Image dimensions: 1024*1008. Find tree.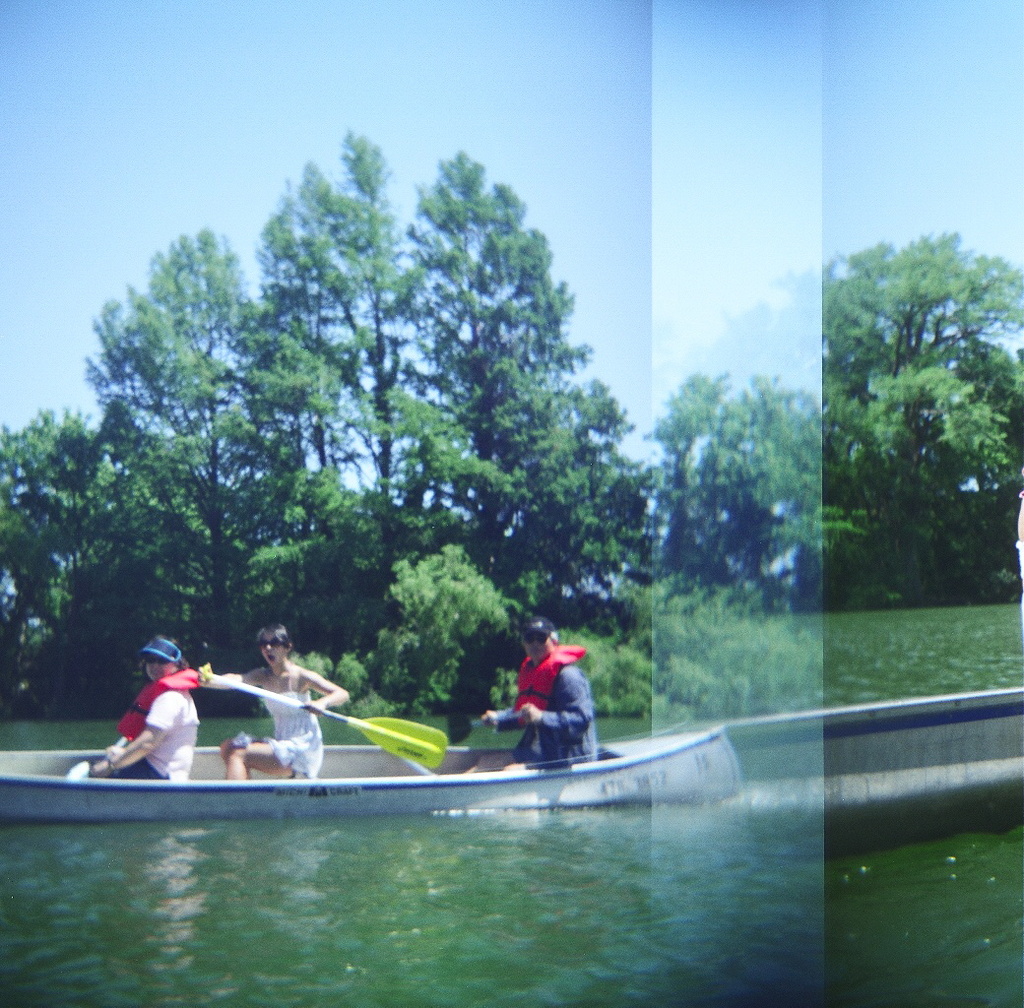
crop(817, 187, 1009, 623).
